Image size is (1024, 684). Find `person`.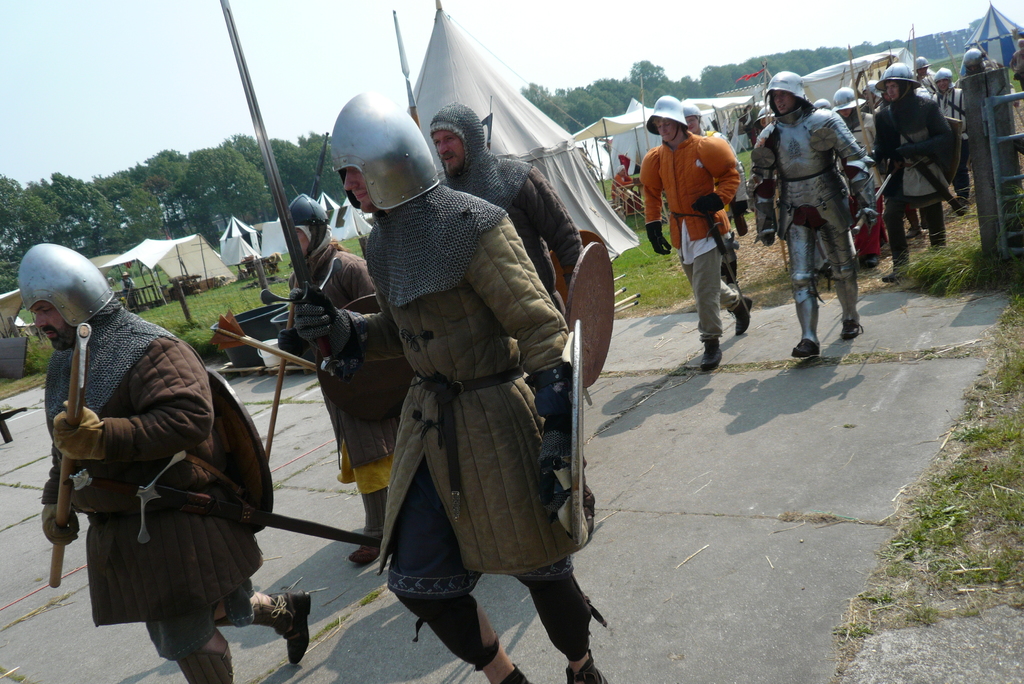
748, 104, 778, 145.
